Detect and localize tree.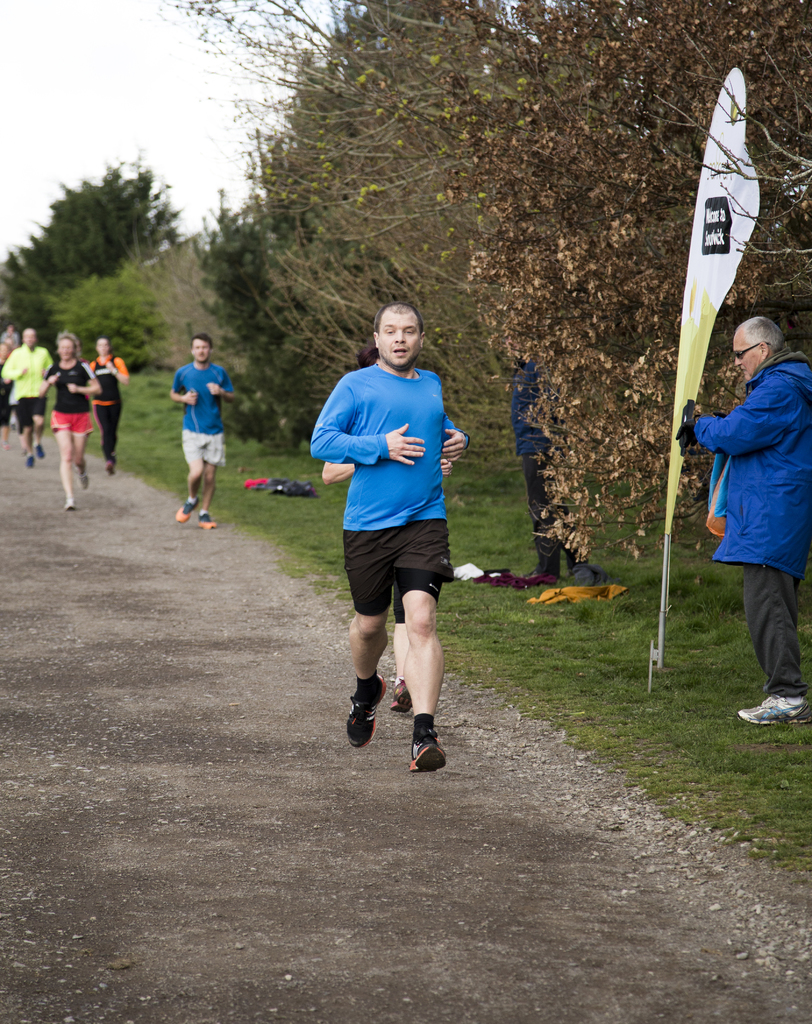
Localized at bbox=[197, 129, 435, 452].
